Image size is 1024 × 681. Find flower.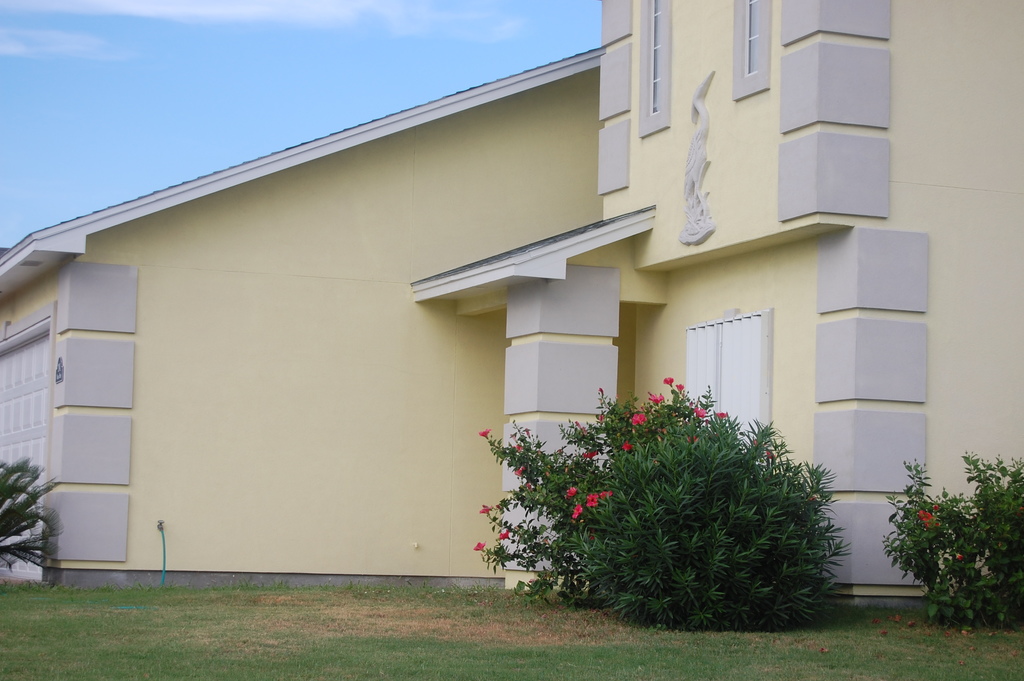
580, 447, 601, 460.
